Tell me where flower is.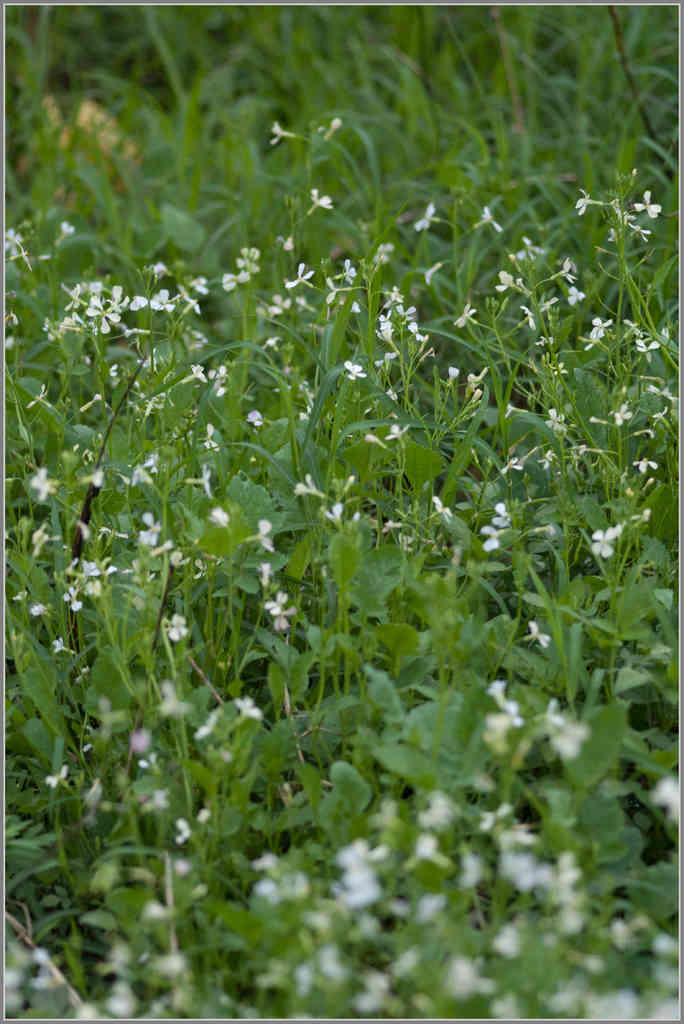
flower is at {"x1": 402, "y1": 321, "x2": 428, "y2": 352}.
